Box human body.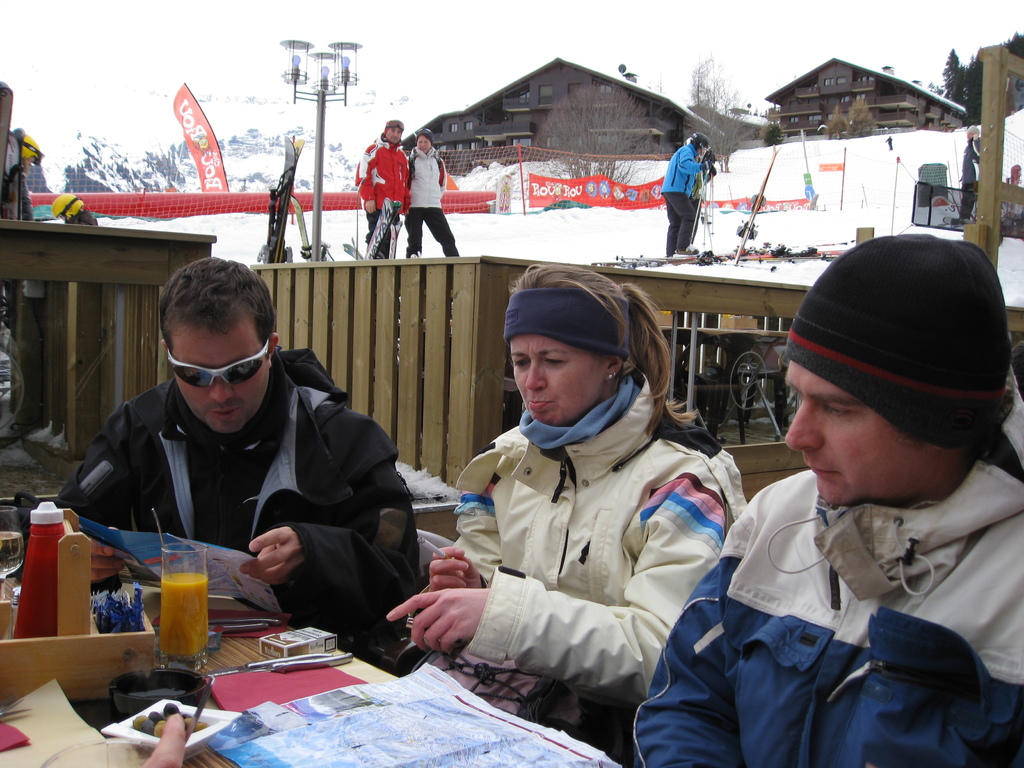
Rect(353, 122, 412, 260).
